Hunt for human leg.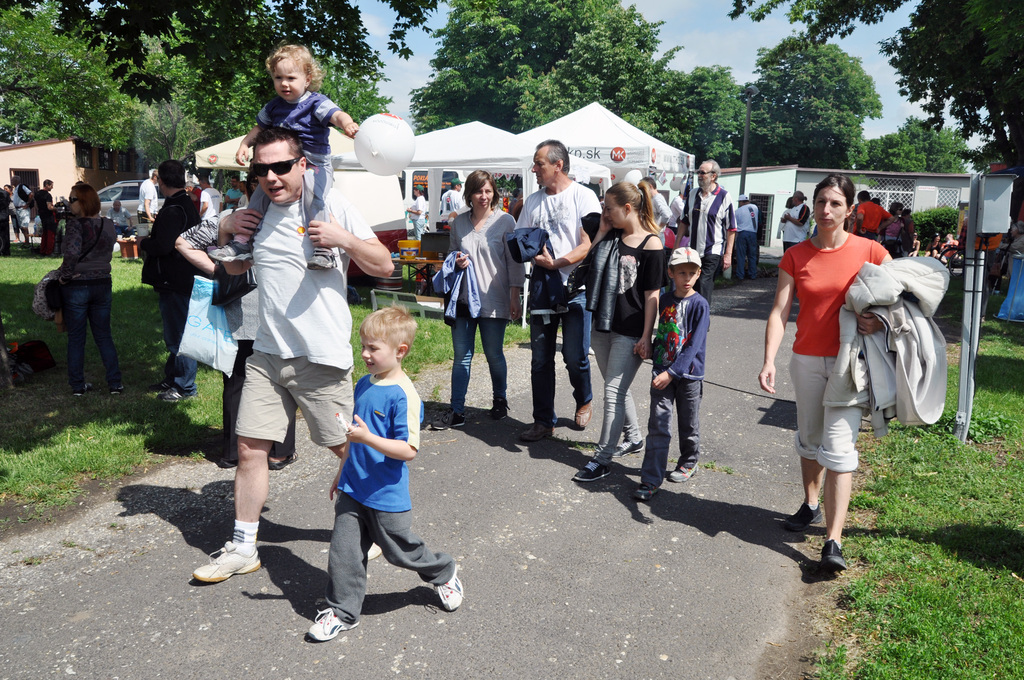
Hunted down at BBox(94, 284, 123, 400).
